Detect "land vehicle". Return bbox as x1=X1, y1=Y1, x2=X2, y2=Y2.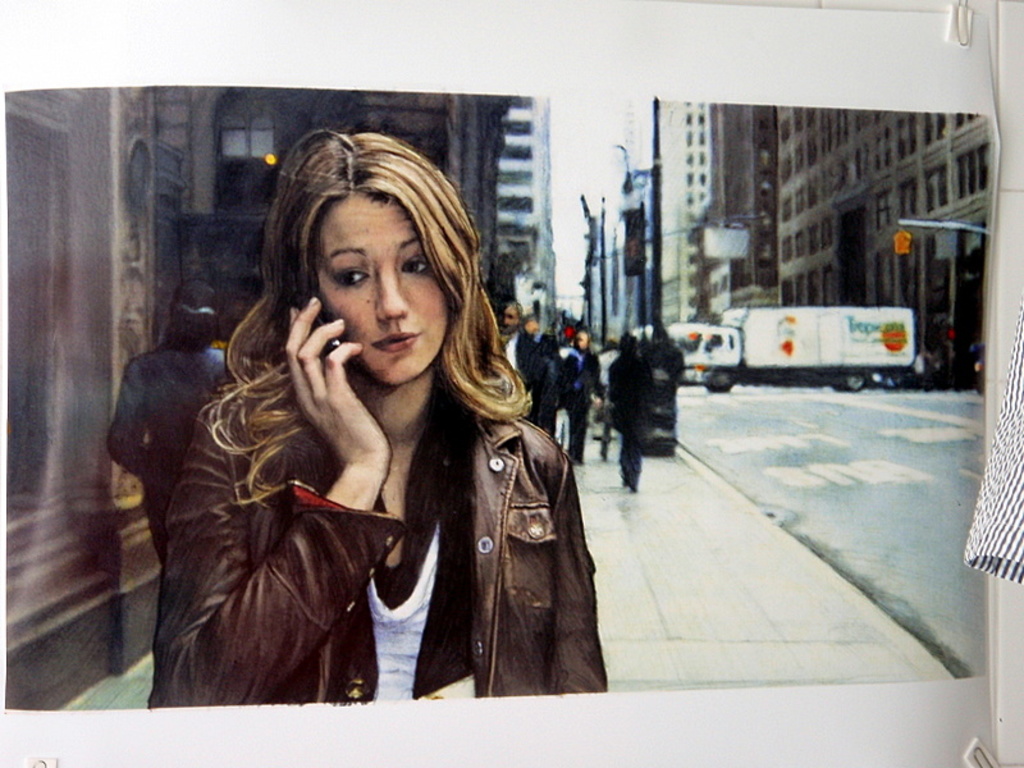
x1=591, y1=388, x2=617, y2=460.
